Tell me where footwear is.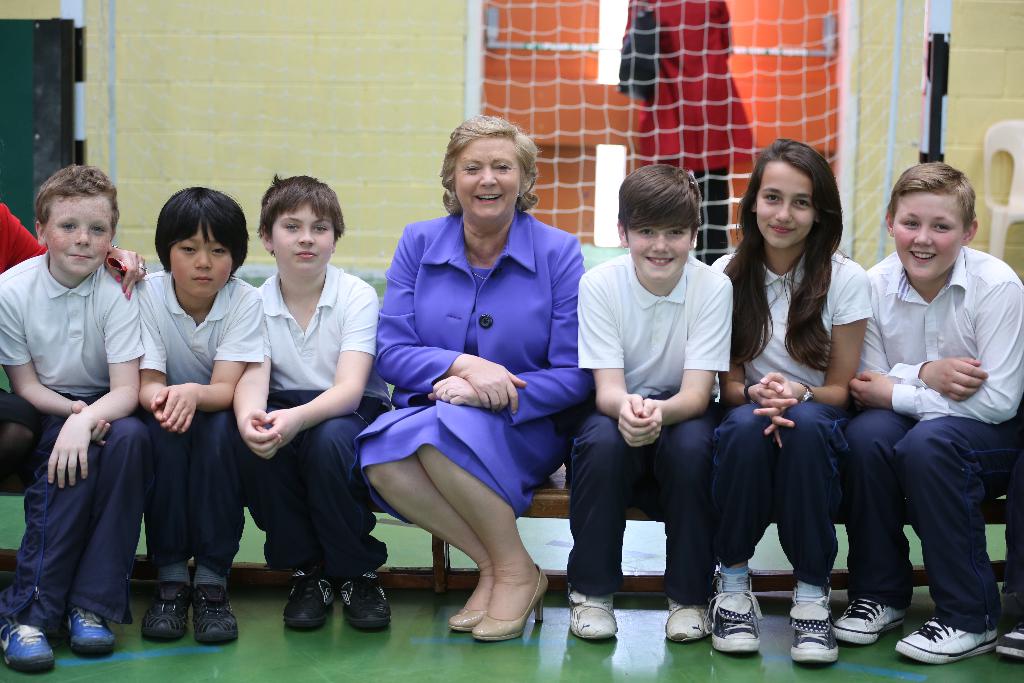
footwear is at {"x1": 286, "y1": 566, "x2": 340, "y2": 626}.
